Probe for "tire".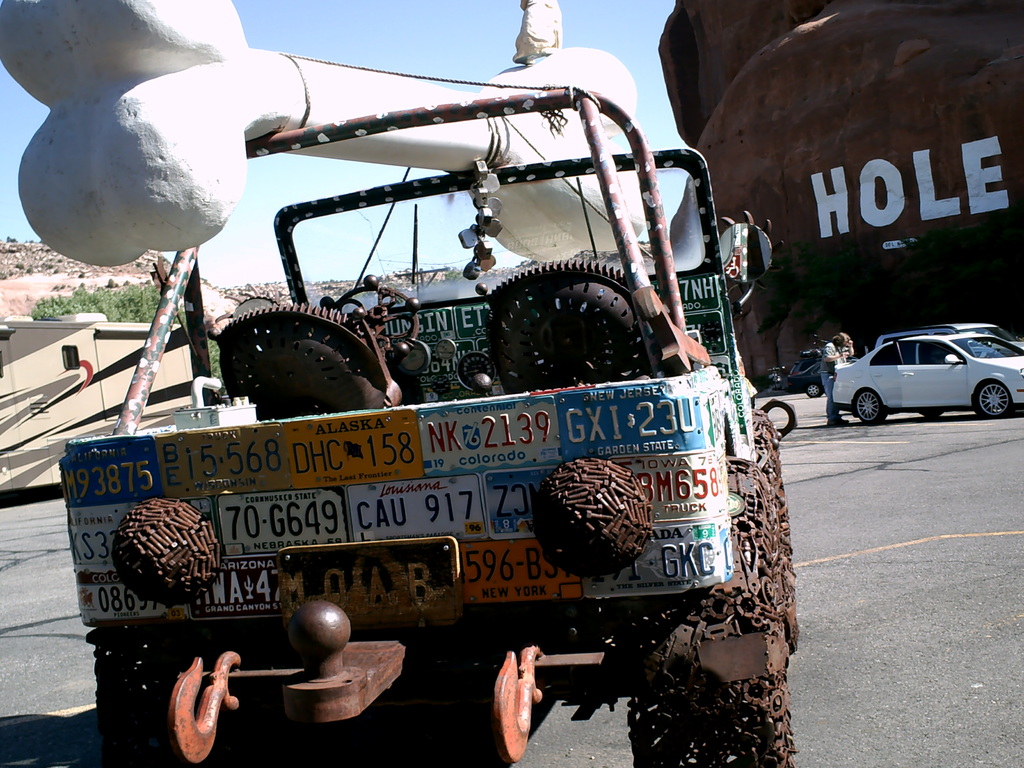
Probe result: 920, 408, 945, 417.
